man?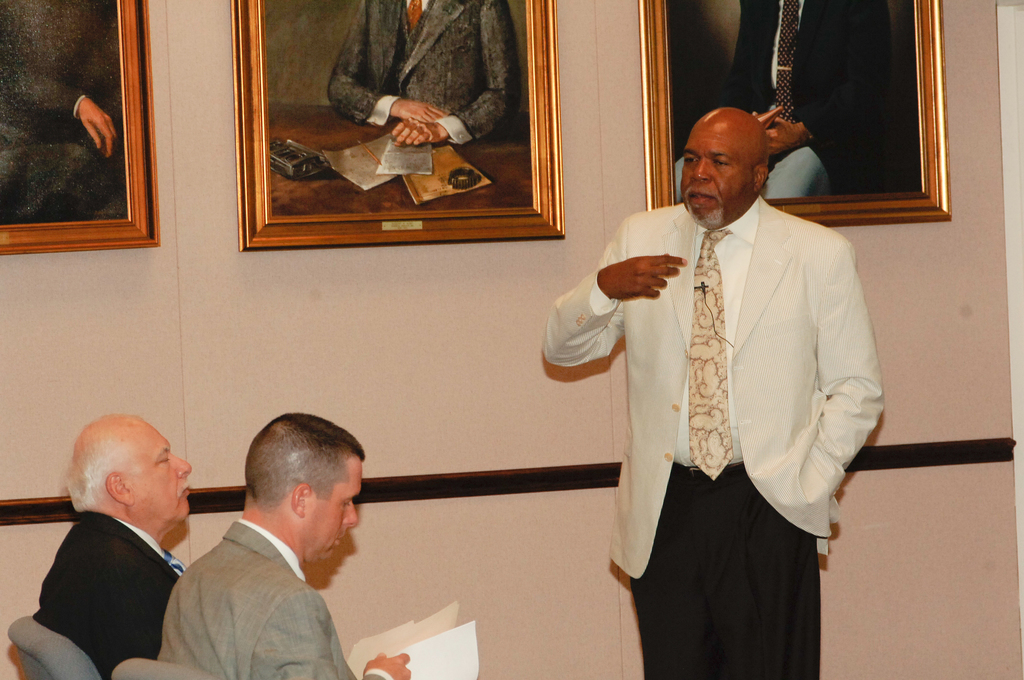
bbox=[541, 103, 884, 679]
